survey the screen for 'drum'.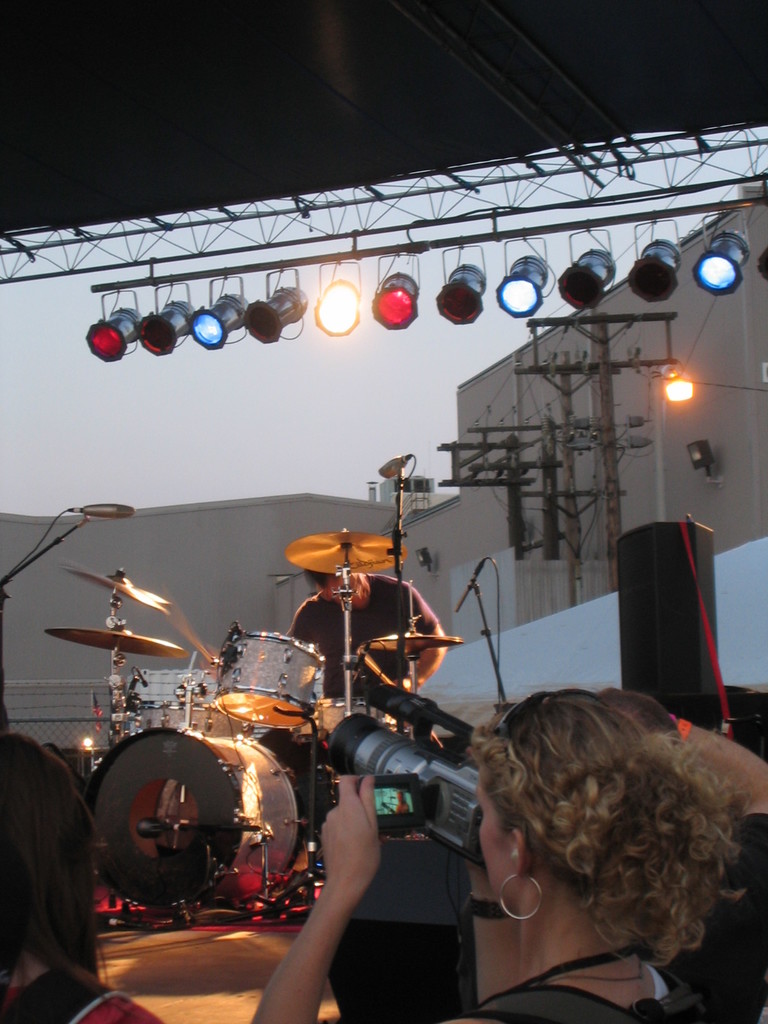
Survey found: <box>215,632,324,732</box>.
